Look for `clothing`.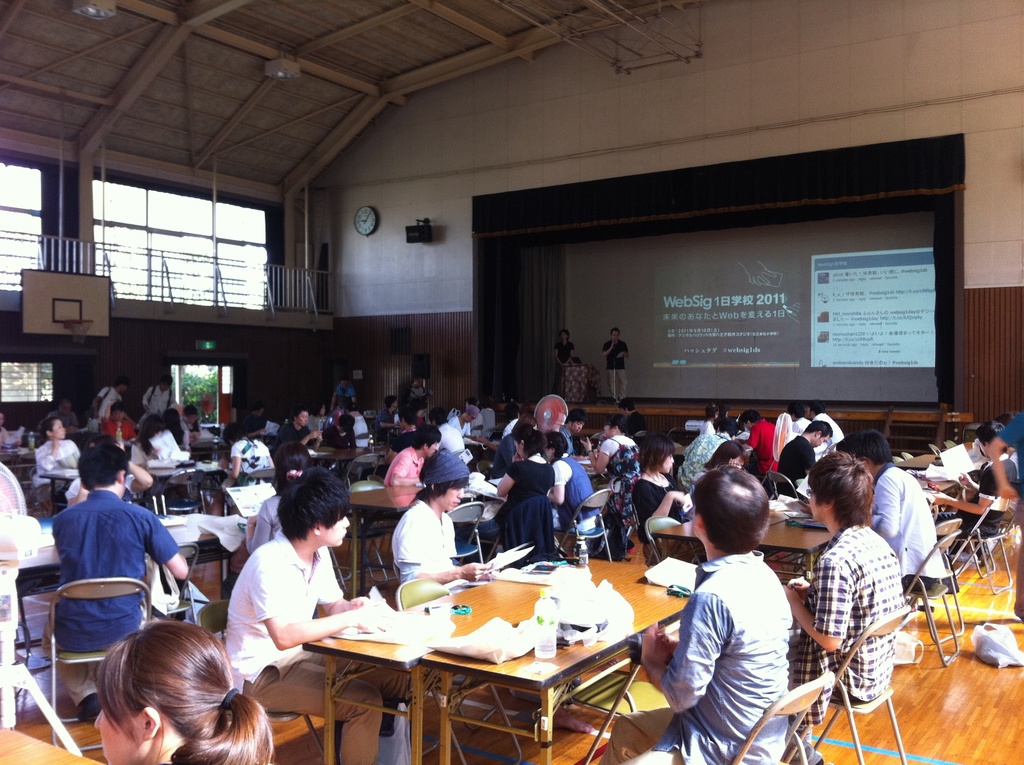
Found: 372 405 390 434.
